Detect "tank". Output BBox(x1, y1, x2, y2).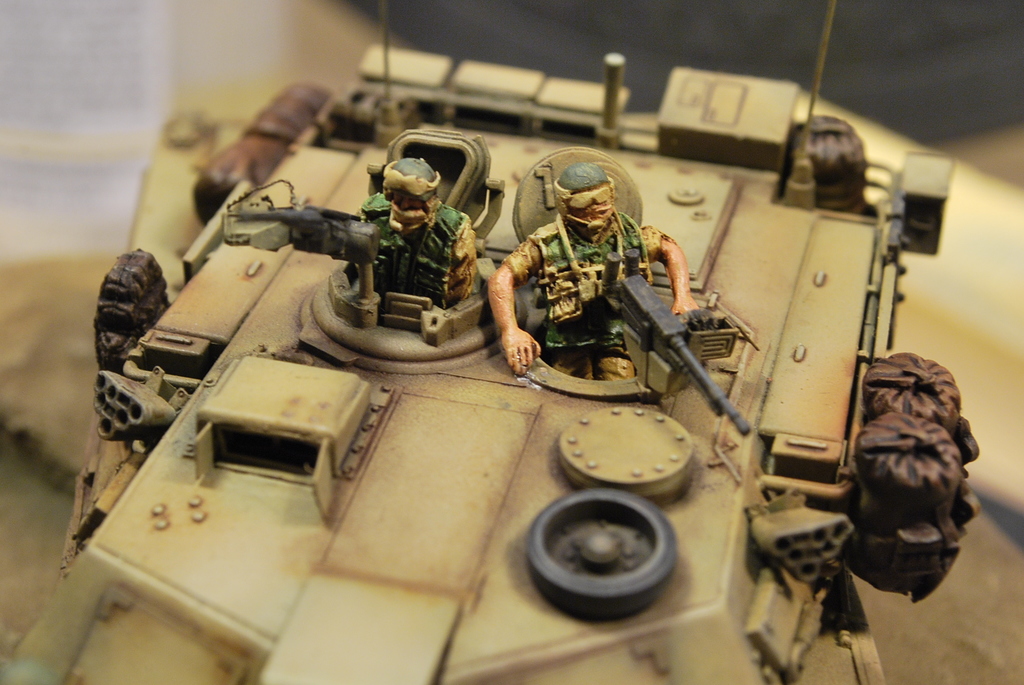
BBox(0, 0, 984, 684).
